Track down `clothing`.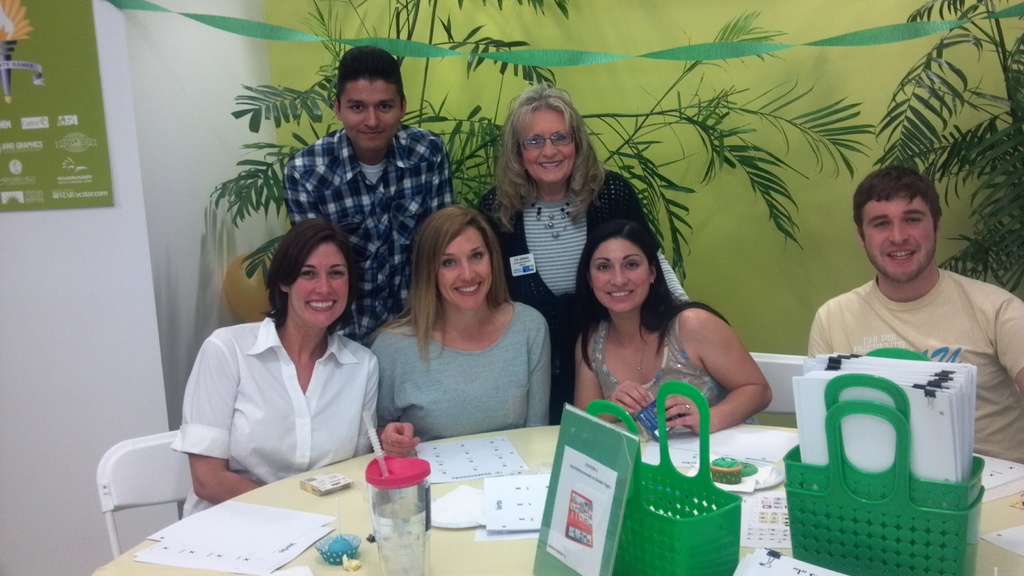
Tracked to (x1=804, y1=266, x2=1023, y2=470).
